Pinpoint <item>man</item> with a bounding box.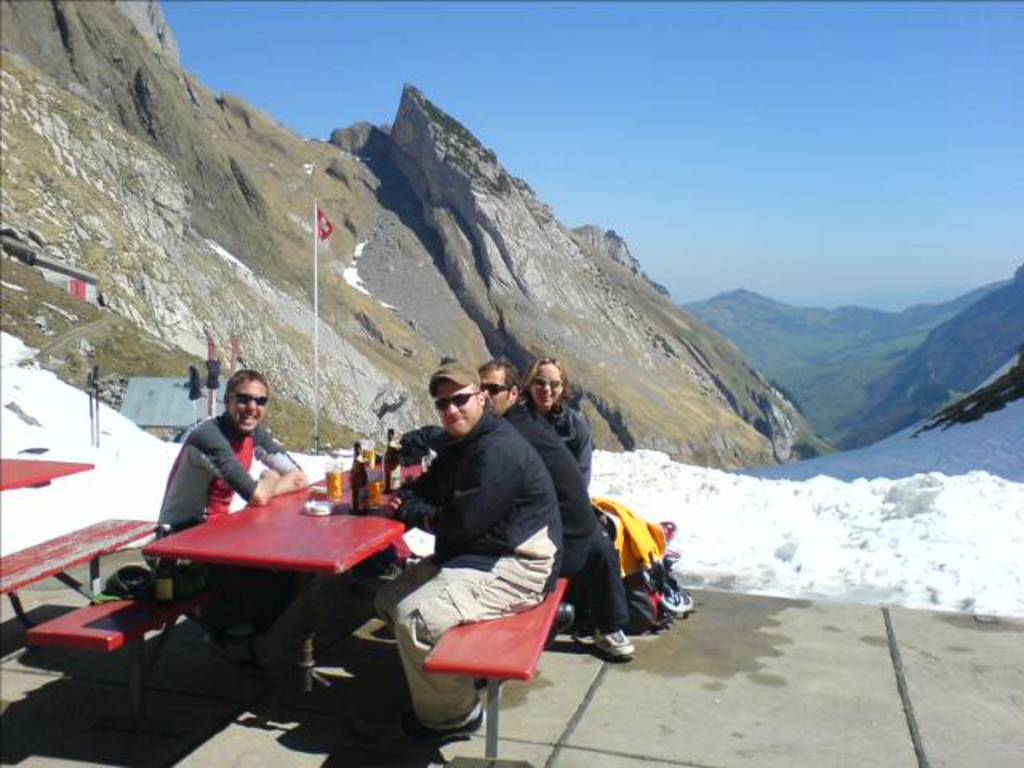
{"x1": 374, "y1": 363, "x2": 563, "y2": 741}.
